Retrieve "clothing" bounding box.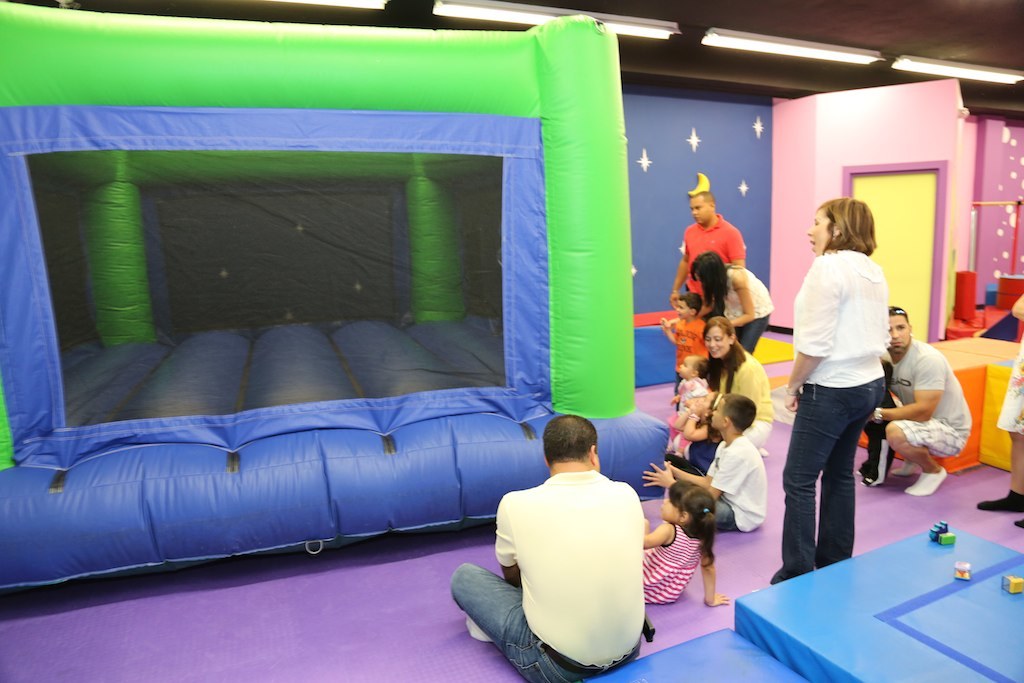
Bounding box: BBox(869, 340, 978, 472).
